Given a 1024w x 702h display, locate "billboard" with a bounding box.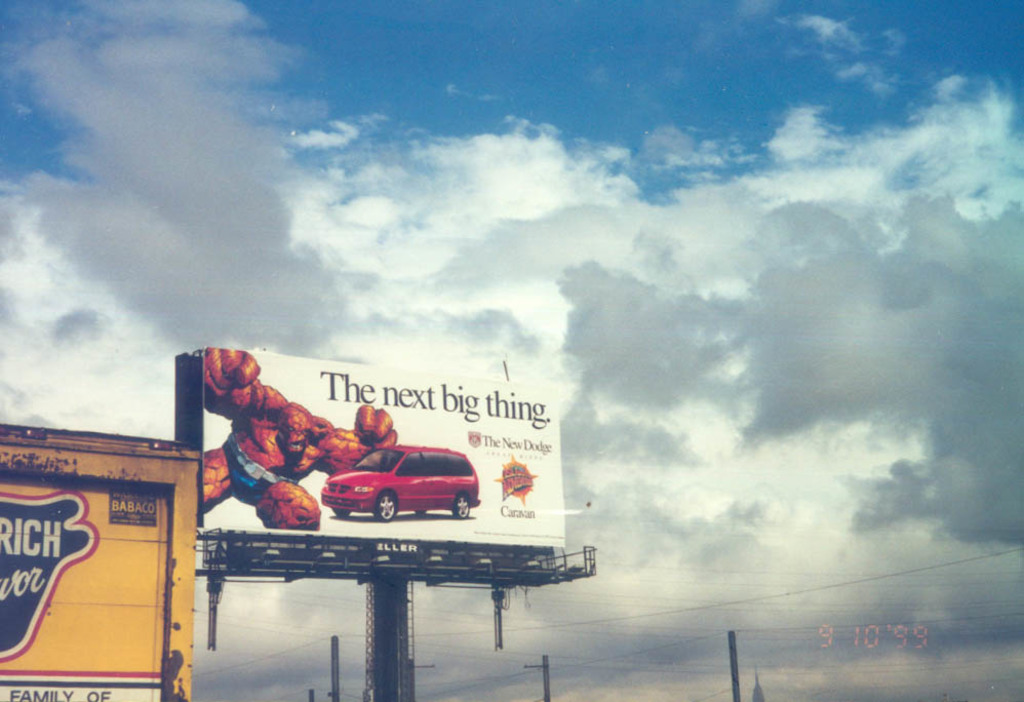
Located: locate(0, 427, 193, 695).
